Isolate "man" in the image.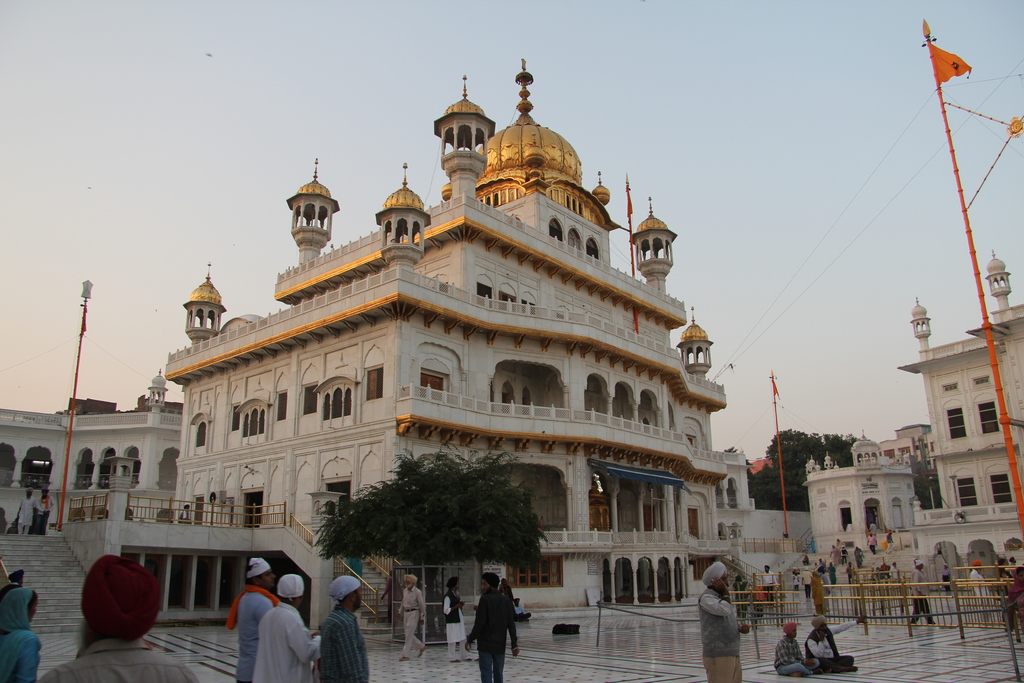
Isolated region: 228,558,281,682.
